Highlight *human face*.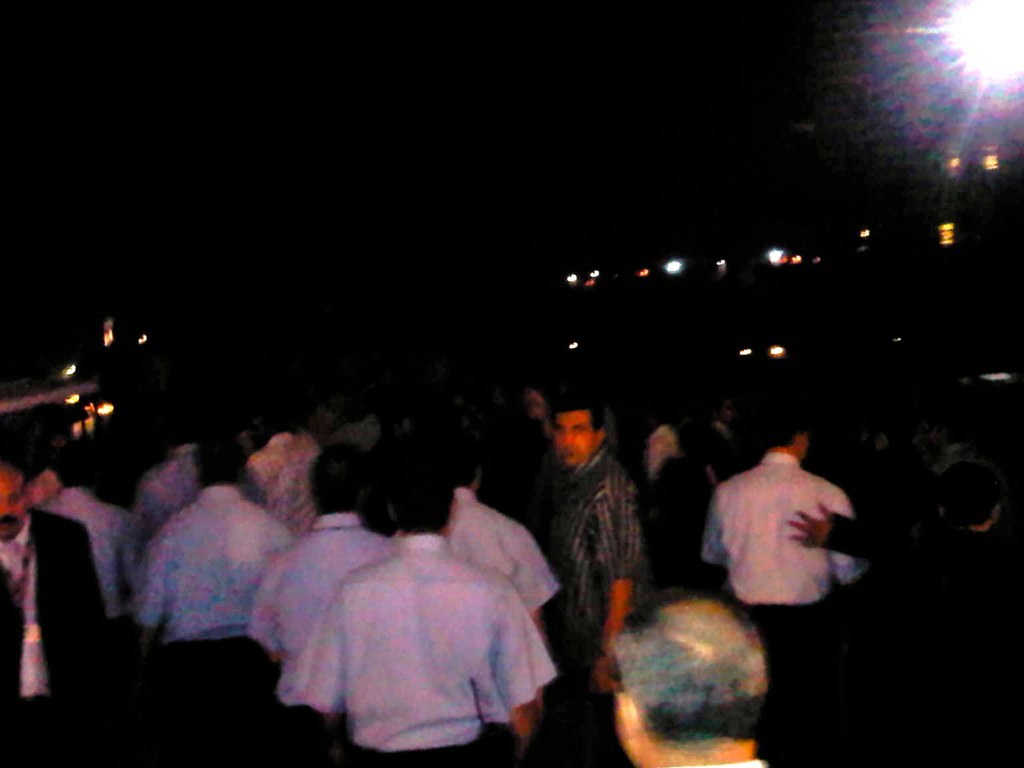
Highlighted region: region(552, 409, 593, 473).
